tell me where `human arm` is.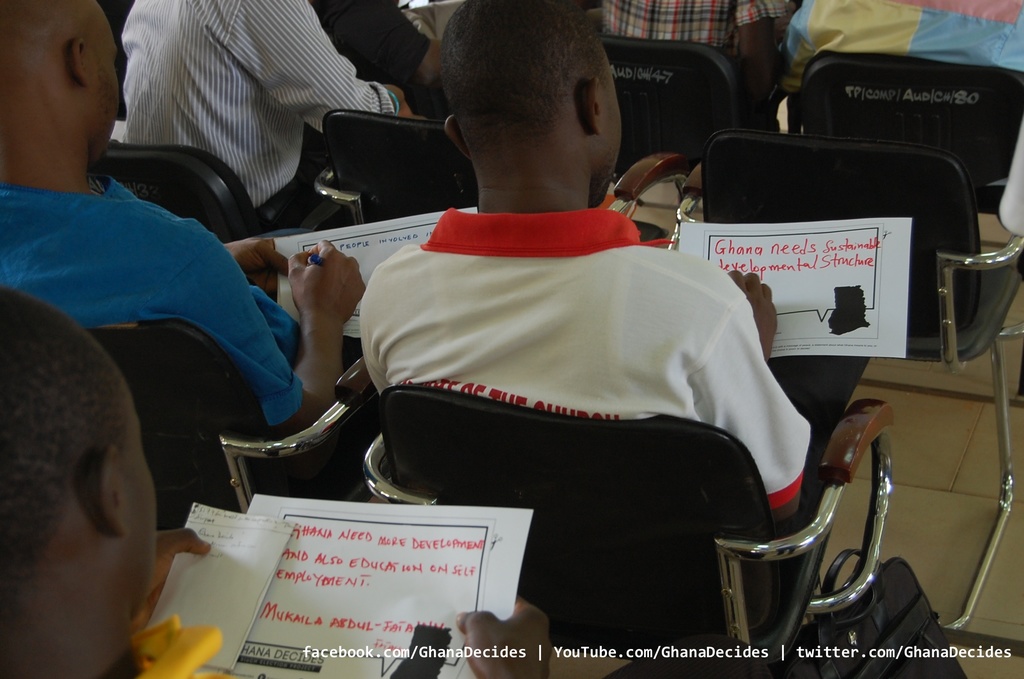
`human arm` is at bbox(171, 211, 361, 434).
